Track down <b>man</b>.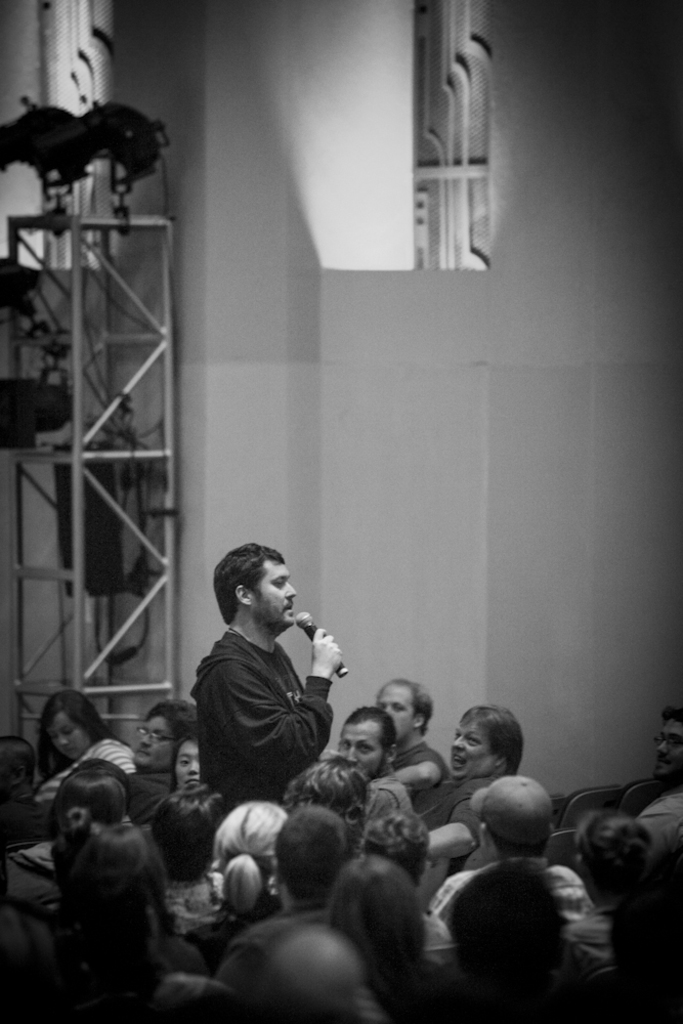
Tracked to 631, 700, 682, 880.
